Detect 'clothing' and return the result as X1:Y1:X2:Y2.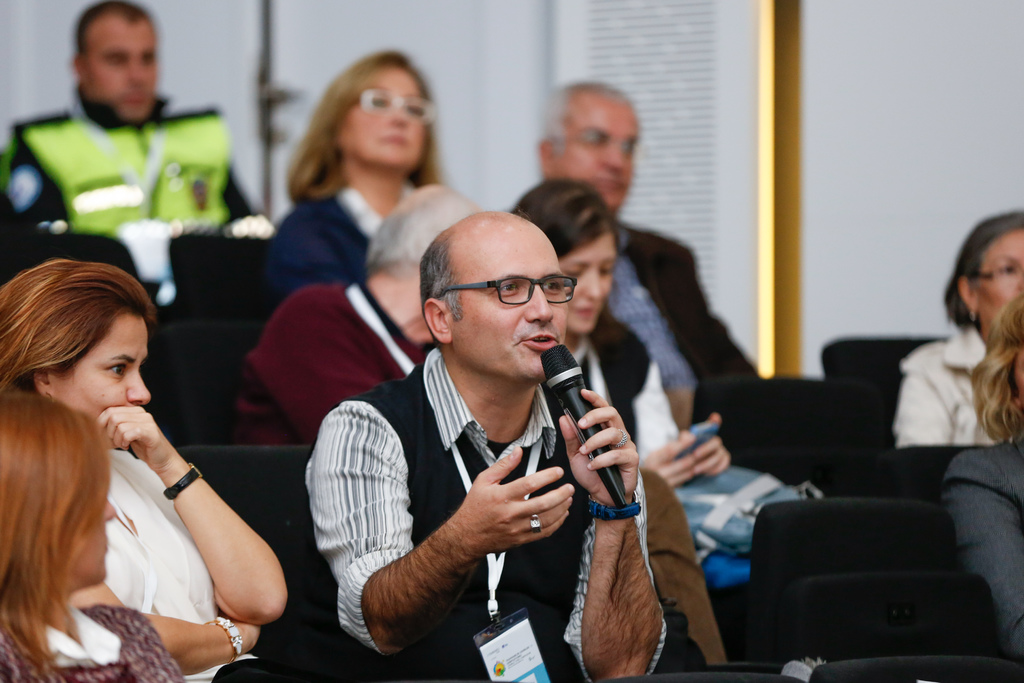
579:312:682:580.
